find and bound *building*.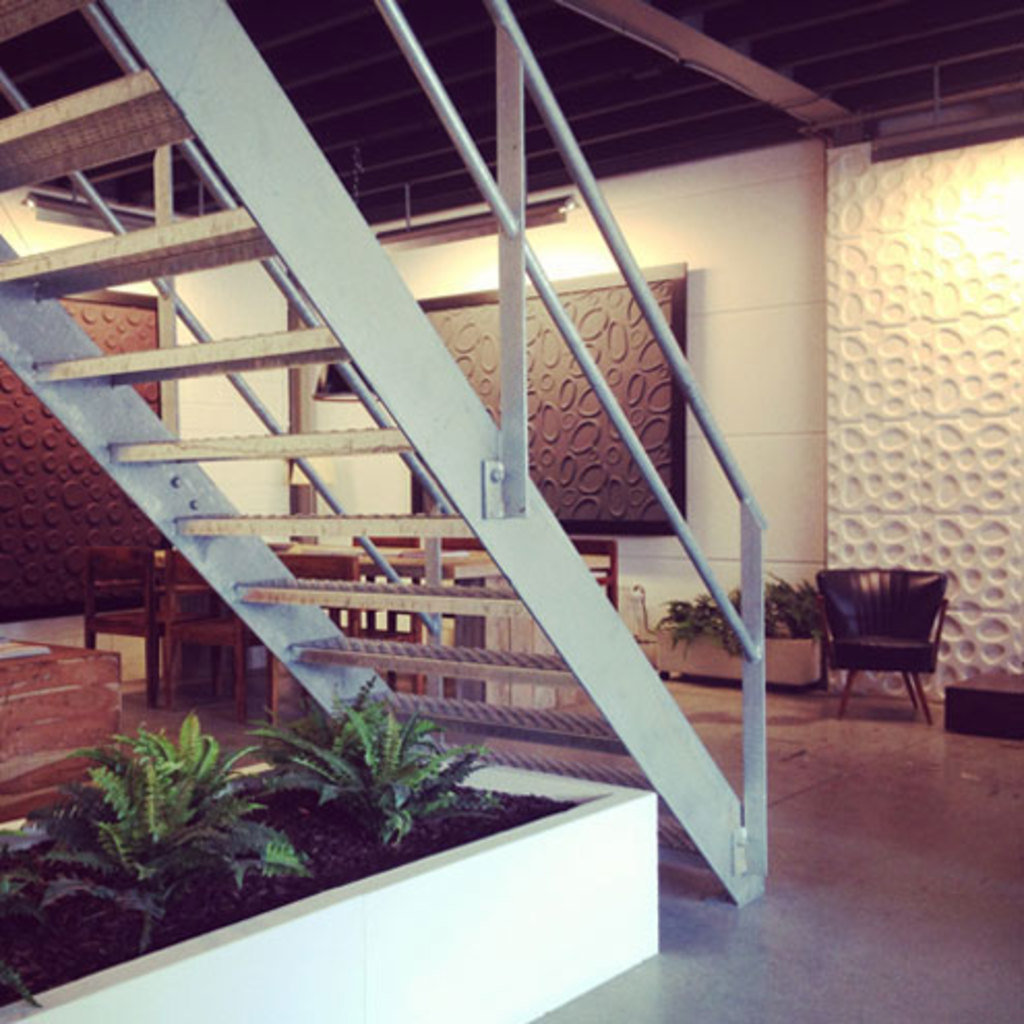
Bound: bbox=[0, 0, 1022, 1022].
